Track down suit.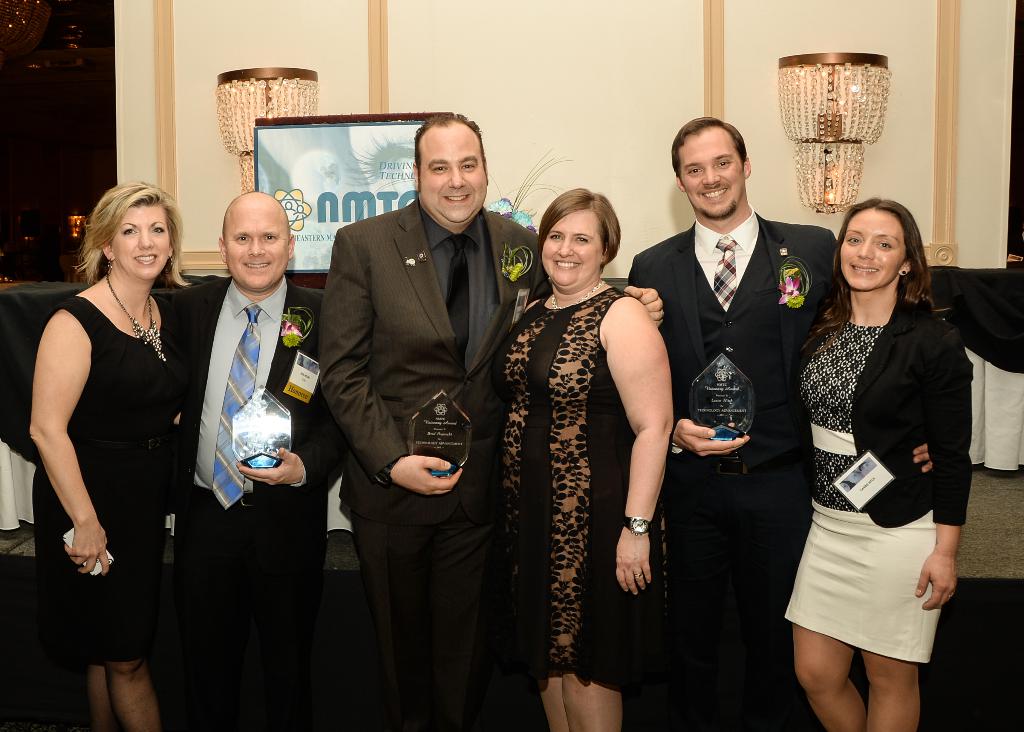
Tracked to <bbox>626, 201, 847, 731</bbox>.
